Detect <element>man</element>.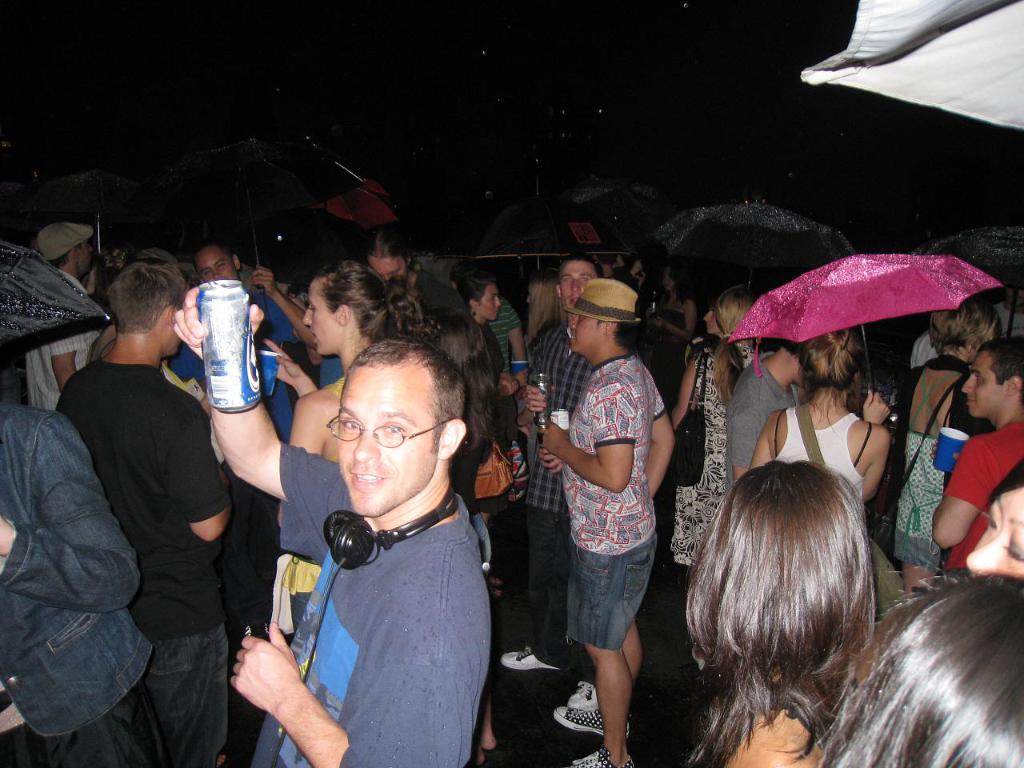
Detected at <bbox>498, 253, 603, 670</bbox>.
